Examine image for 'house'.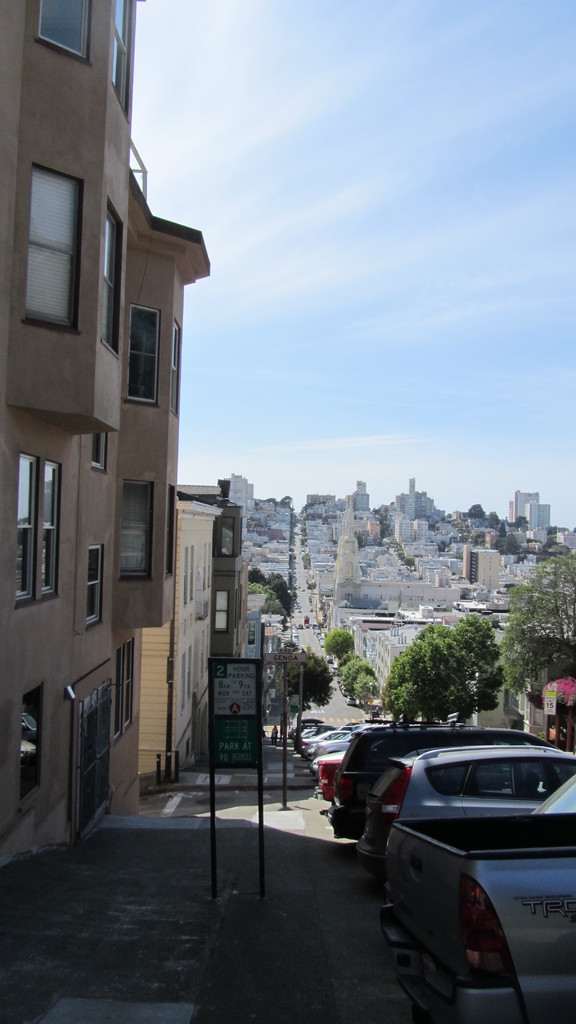
Examination result: {"x1": 522, "y1": 685, "x2": 546, "y2": 739}.
